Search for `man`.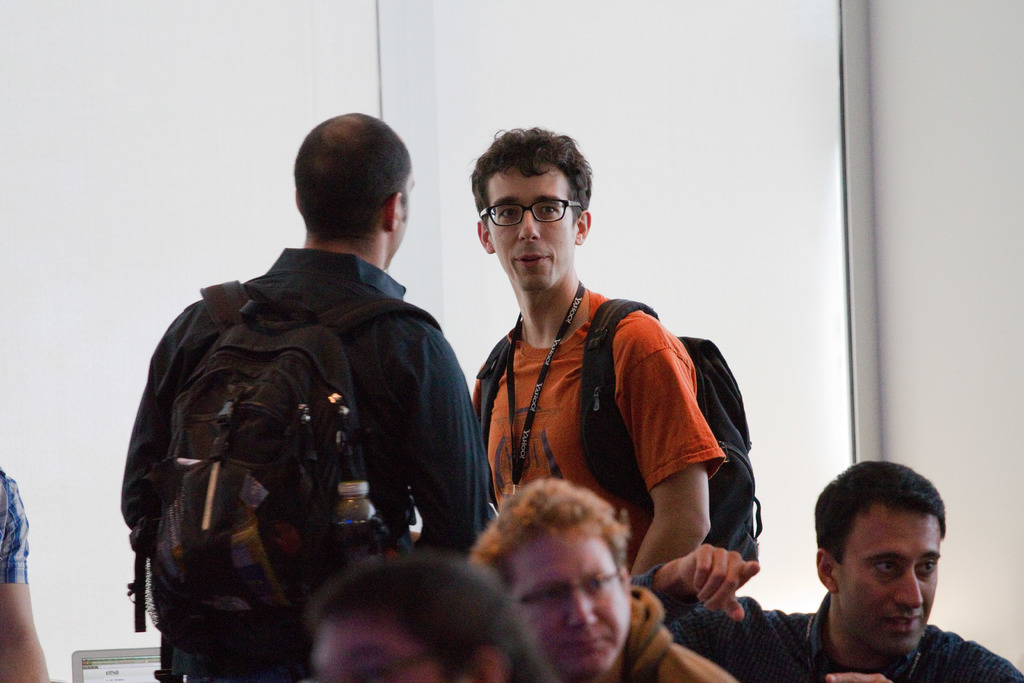
Found at l=628, t=454, r=1023, b=682.
